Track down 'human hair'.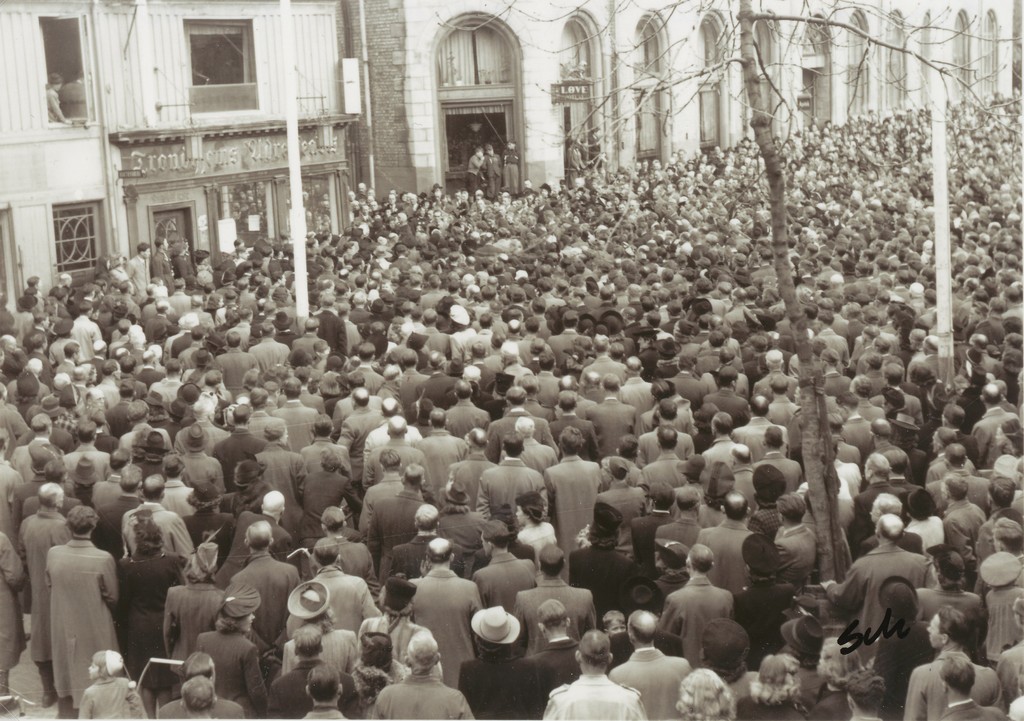
Tracked to bbox=[558, 426, 586, 455].
